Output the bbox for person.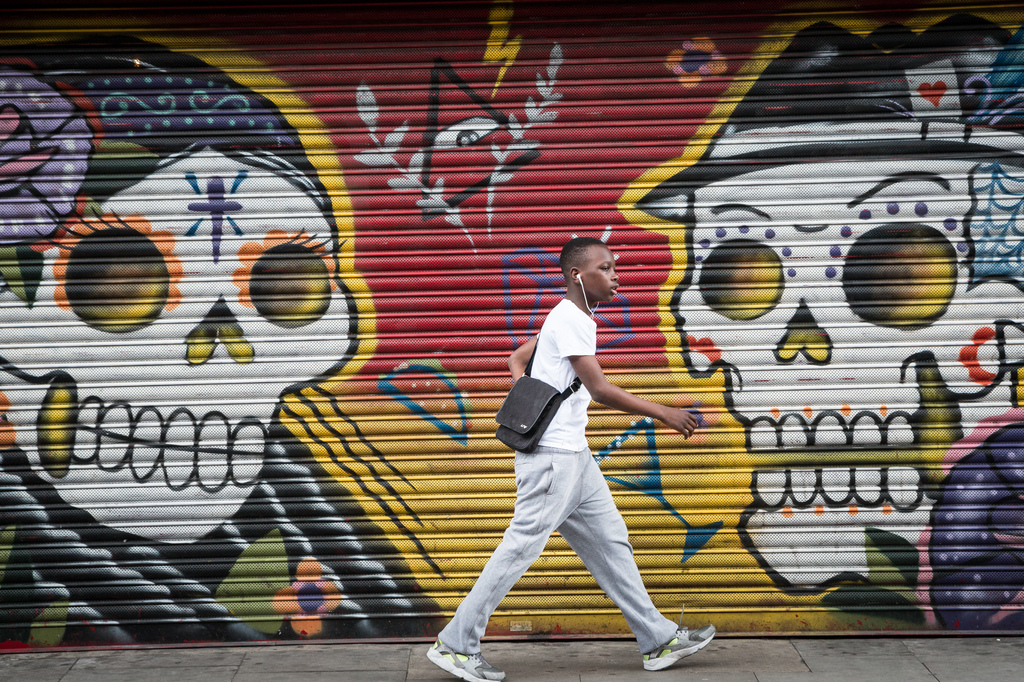
{"left": 479, "top": 235, "right": 706, "bottom": 679}.
